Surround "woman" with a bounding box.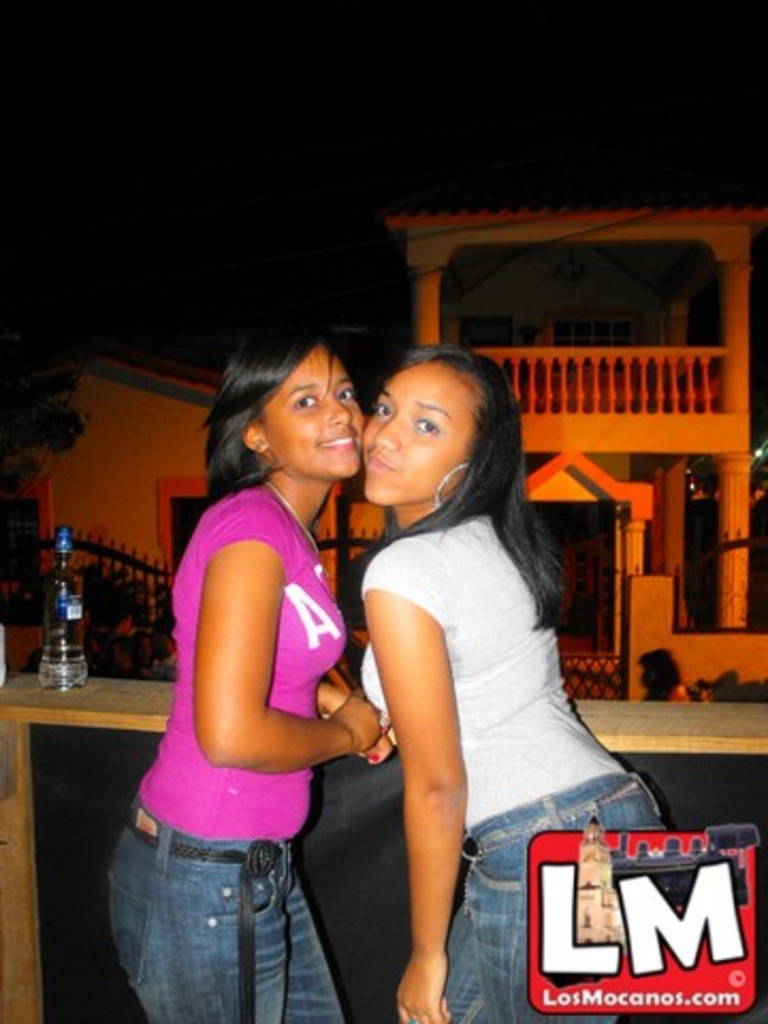
{"left": 331, "top": 335, "right": 655, "bottom": 1022}.
